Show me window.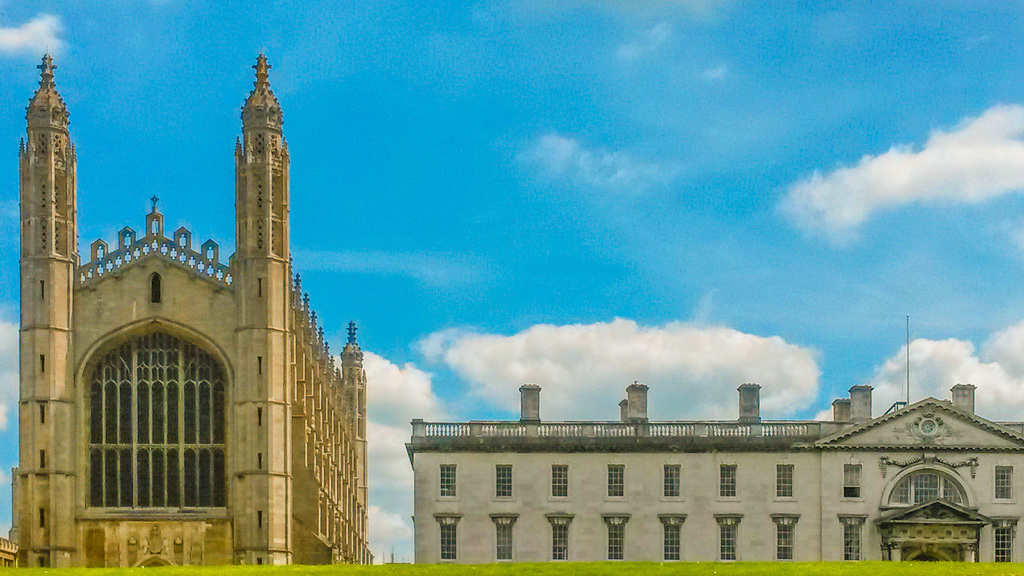
window is here: {"x1": 497, "y1": 467, "x2": 515, "y2": 507}.
